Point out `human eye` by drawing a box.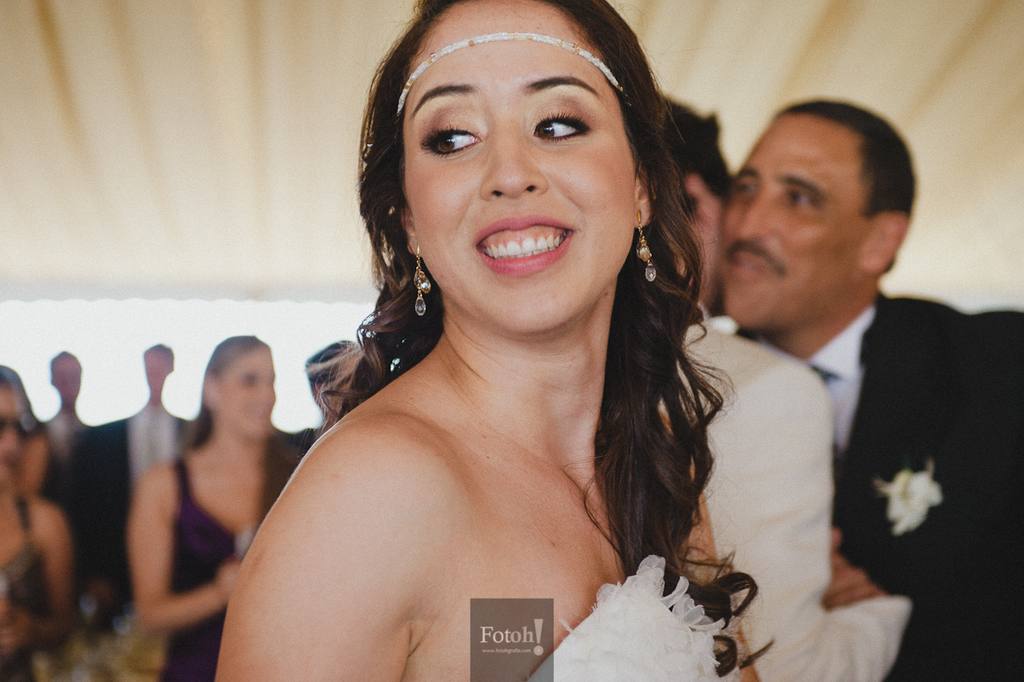
[785,182,819,214].
